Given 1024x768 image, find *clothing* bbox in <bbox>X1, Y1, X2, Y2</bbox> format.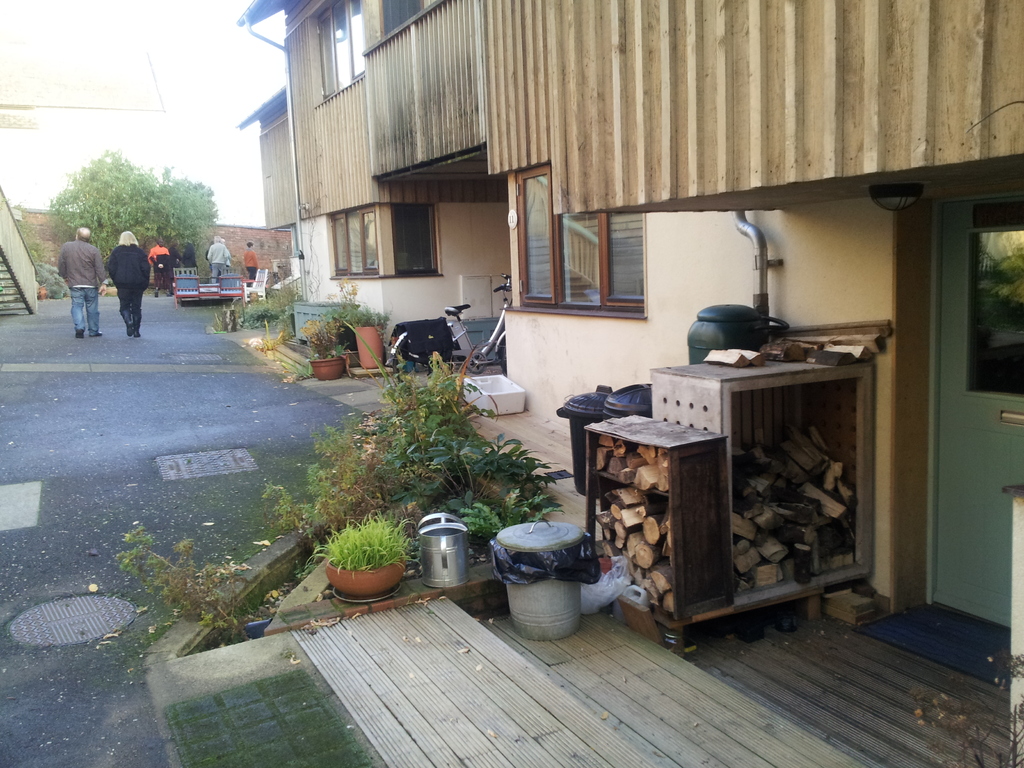
<bbox>166, 248, 178, 290</bbox>.
